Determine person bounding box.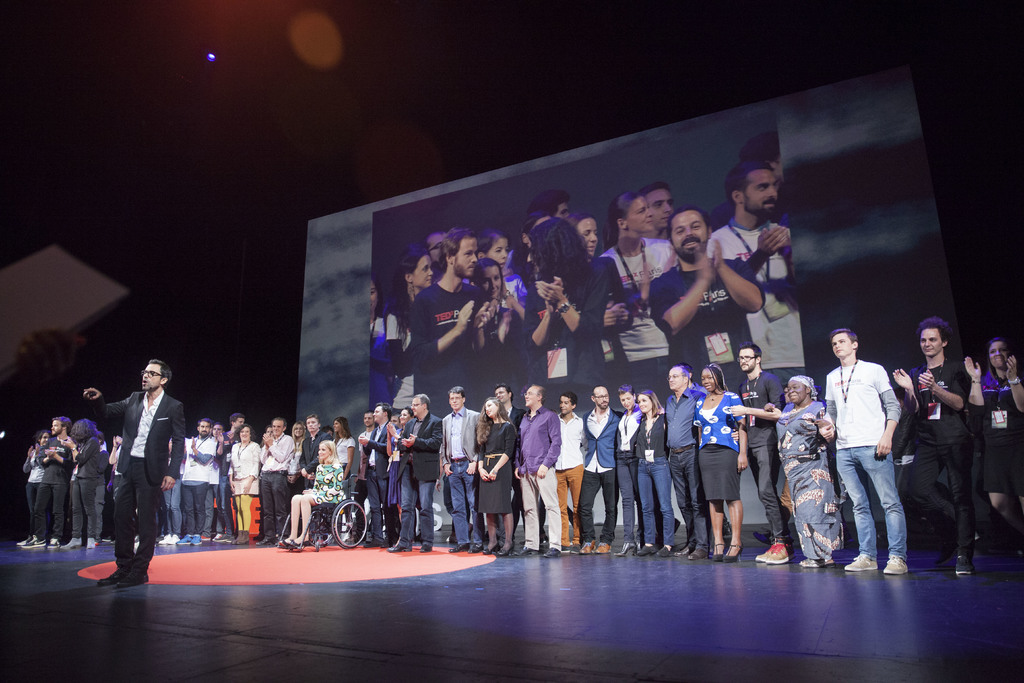
Determined: 225:420:264:544.
